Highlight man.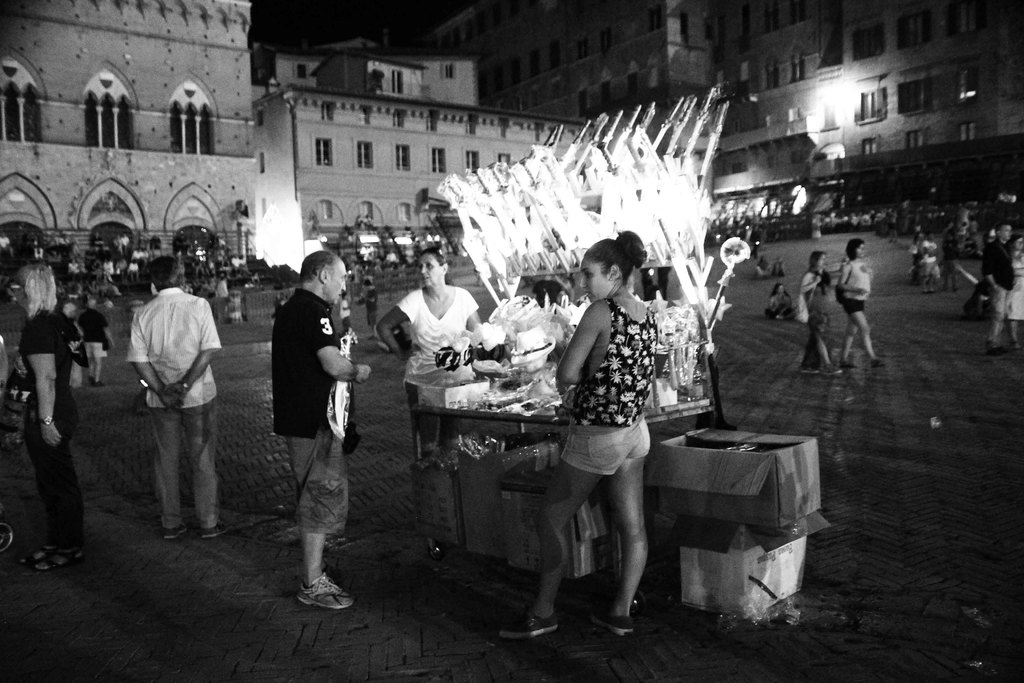
Highlighted region: [980,226,1014,352].
